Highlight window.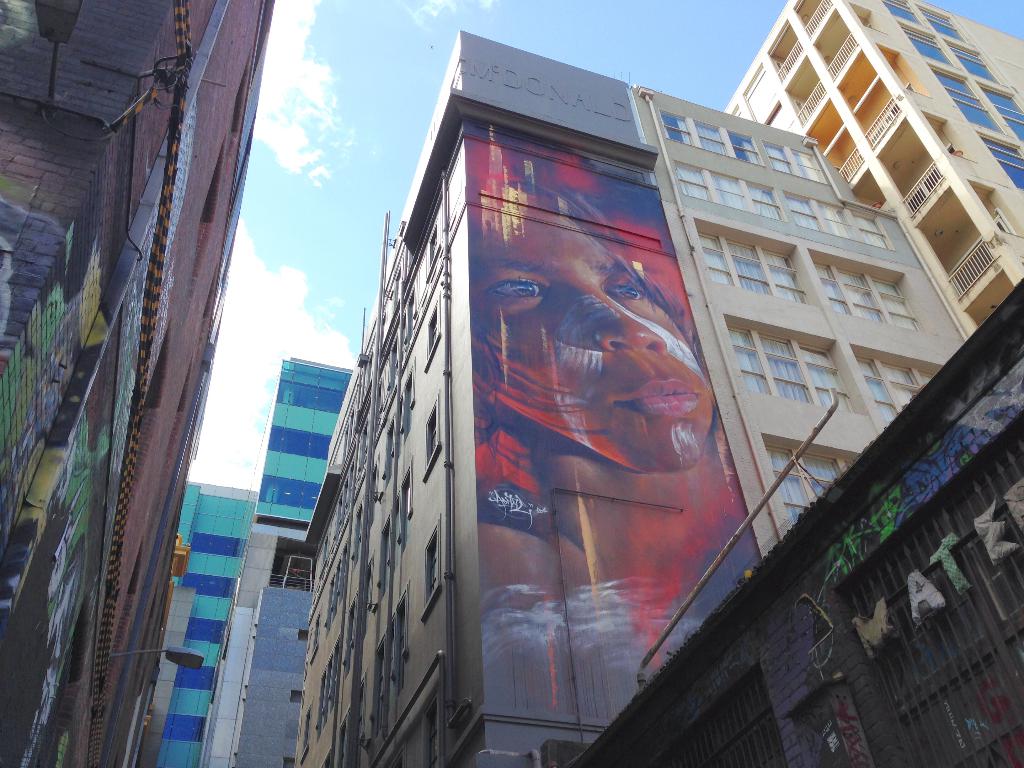
Highlighted region: crop(796, 345, 854, 412).
